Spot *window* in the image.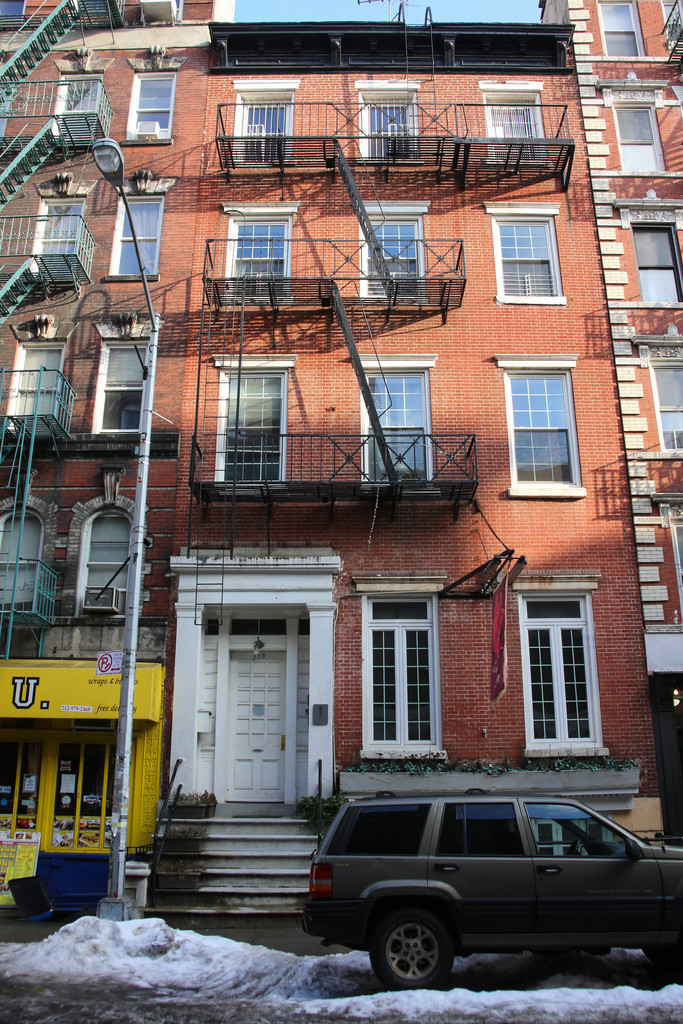
*window* found at detection(497, 214, 561, 303).
